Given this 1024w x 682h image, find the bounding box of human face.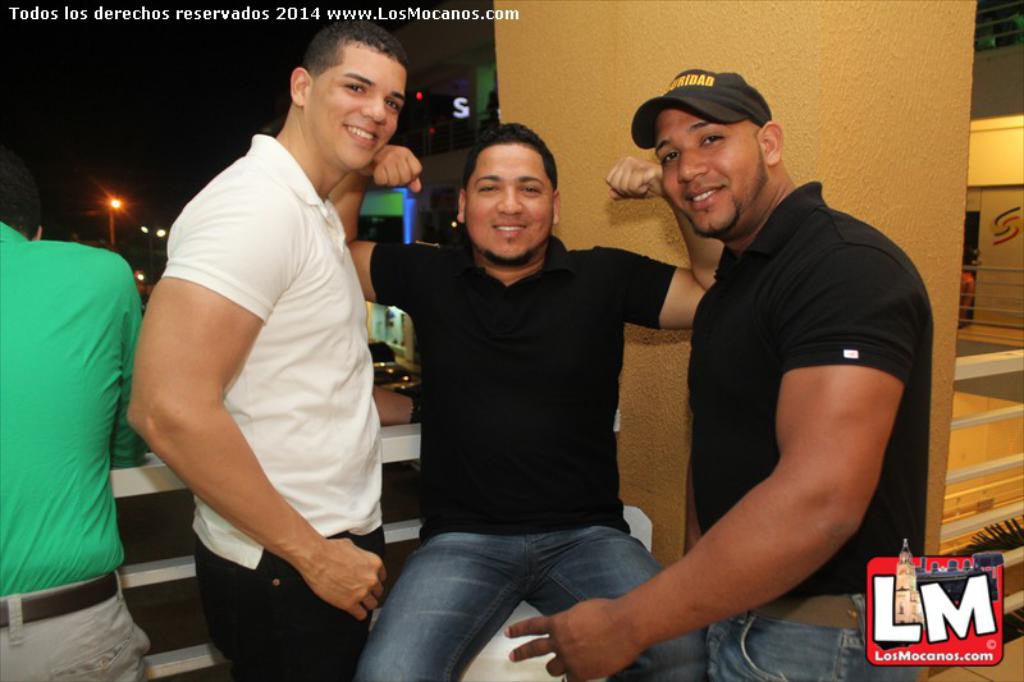
657,115,754,238.
